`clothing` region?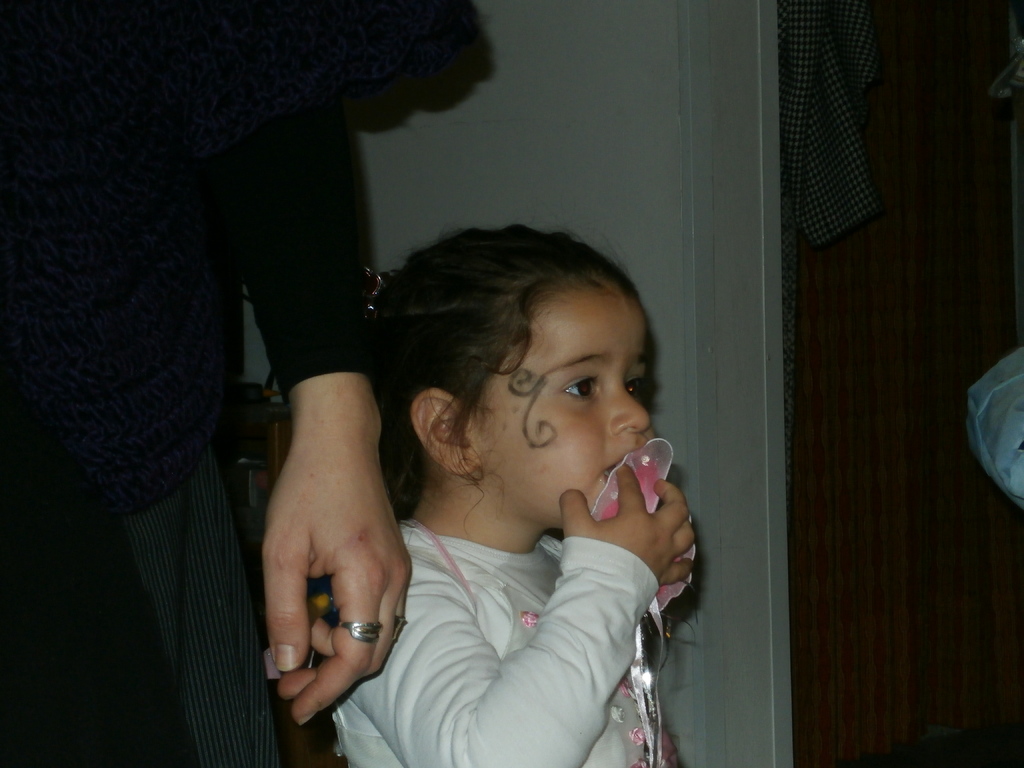
2/0/387/767
